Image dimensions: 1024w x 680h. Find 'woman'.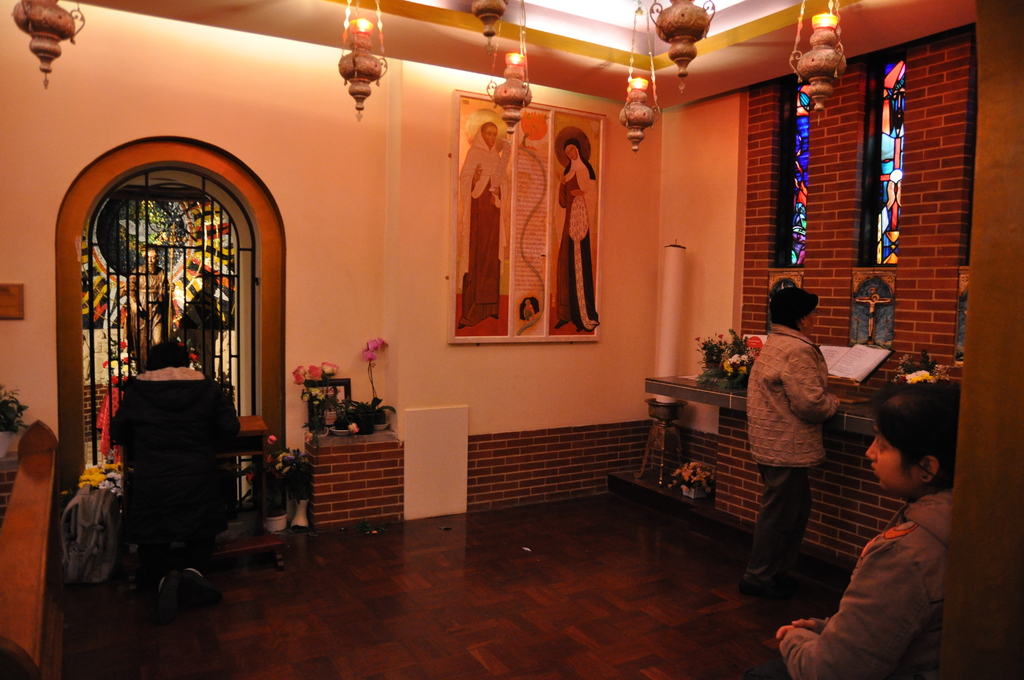
detection(552, 124, 598, 334).
